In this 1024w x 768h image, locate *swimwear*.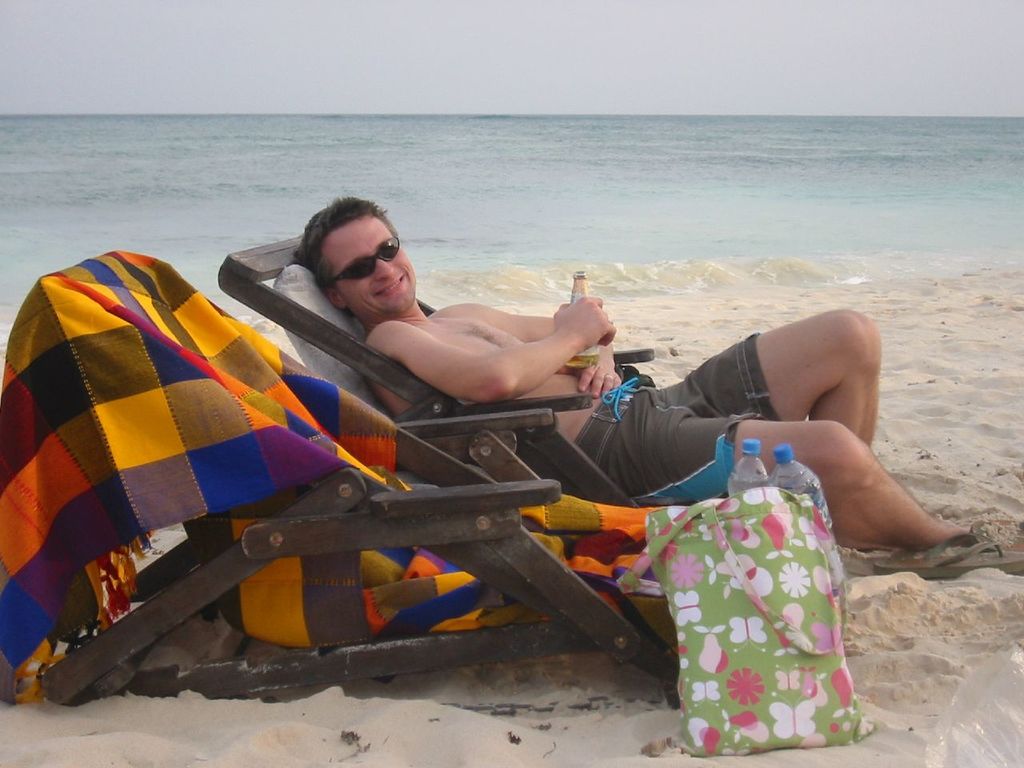
Bounding box: l=578, t=330, r=781, b=506.
